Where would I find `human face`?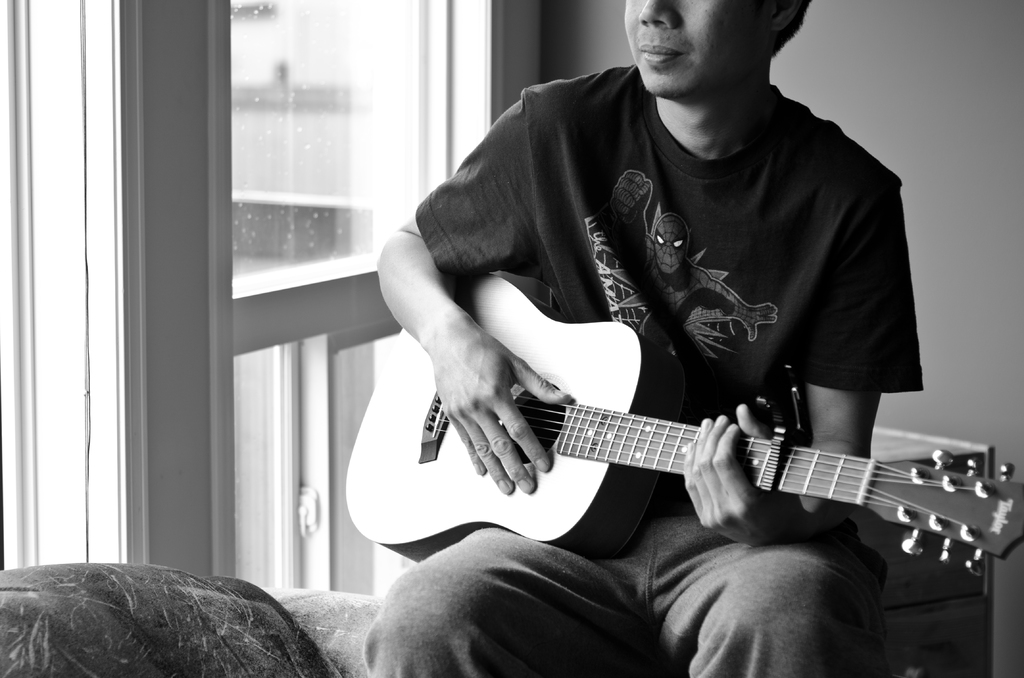
At 629:0:793:100.
